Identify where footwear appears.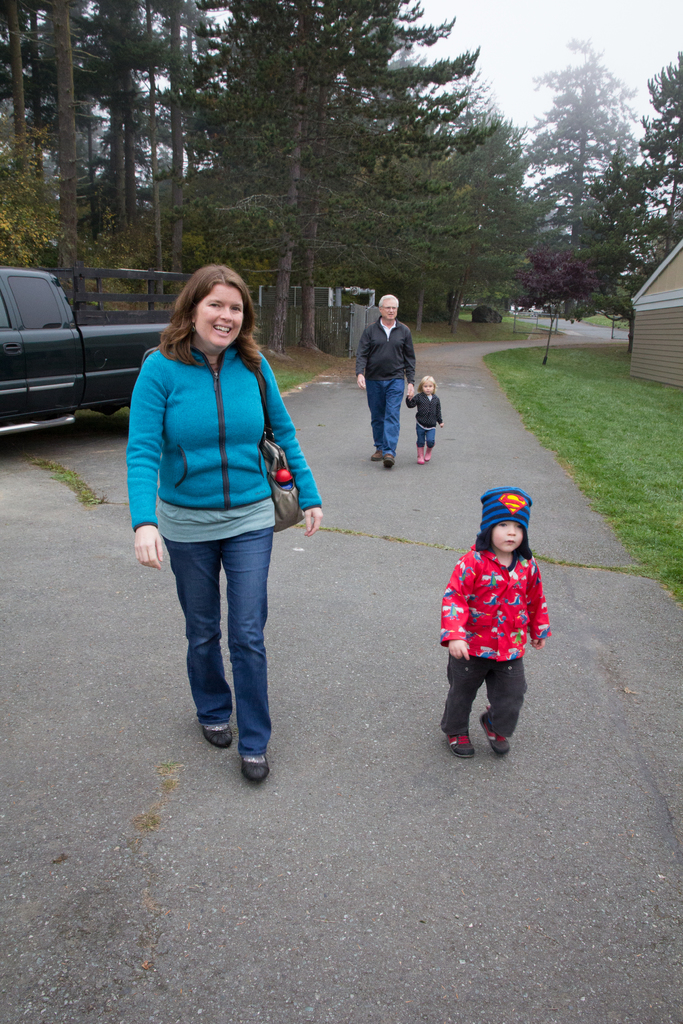
Appears at box(420, 442, 436, 461).
